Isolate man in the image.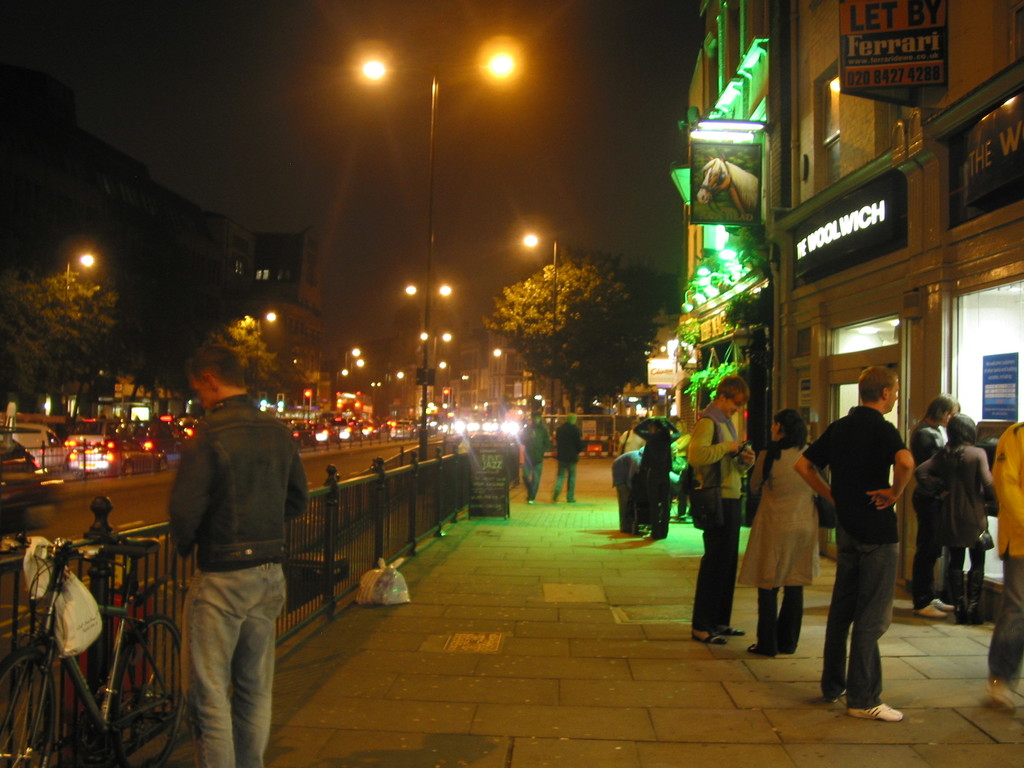
Isolated region: BBox(515, 411, 552, 503).
